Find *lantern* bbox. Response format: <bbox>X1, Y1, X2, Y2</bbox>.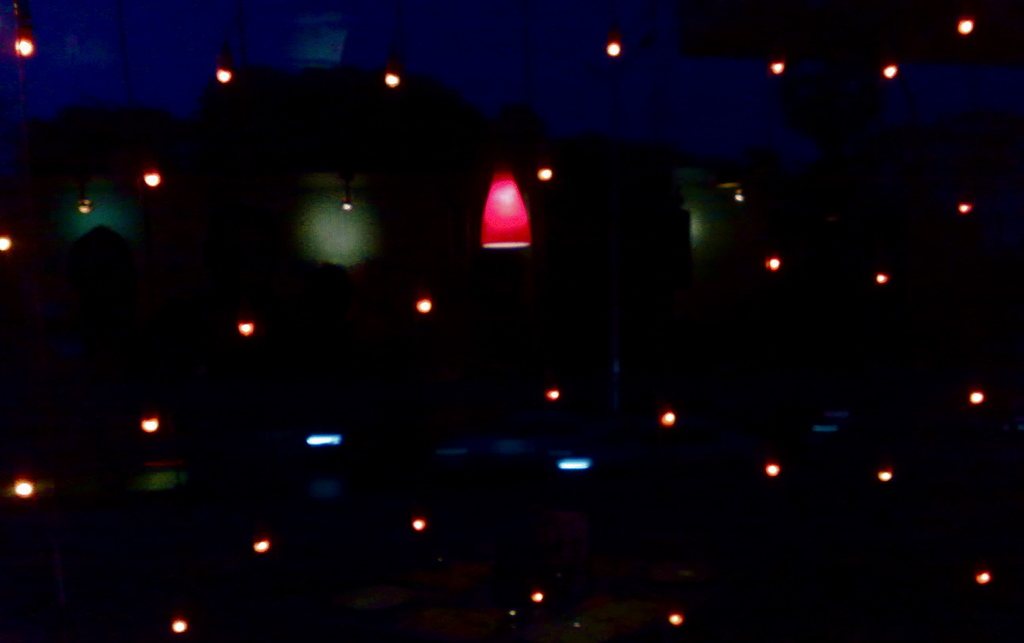
<bbox>531, 589, 544, 605</bbox>.
